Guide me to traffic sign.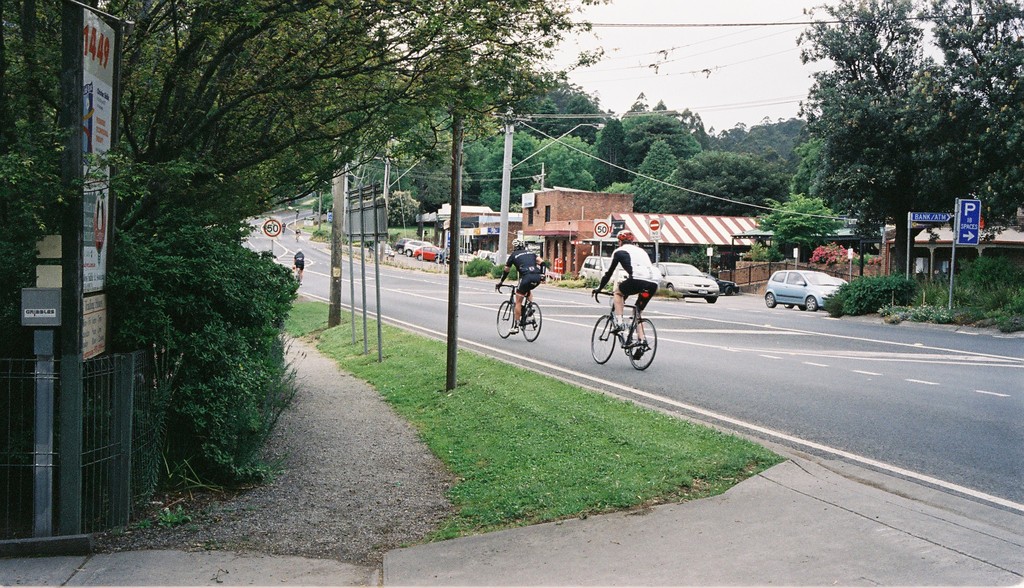
Guidance: left=593, top=216, right=614, bottom=239.
